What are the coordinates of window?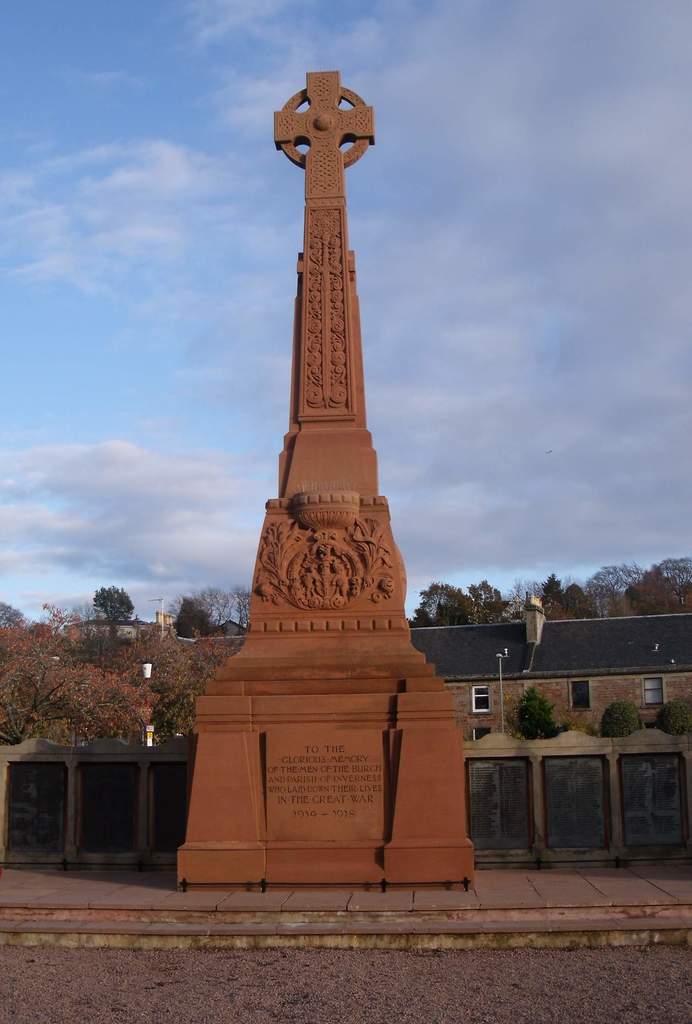
crop(573, 679, 594, 712).
